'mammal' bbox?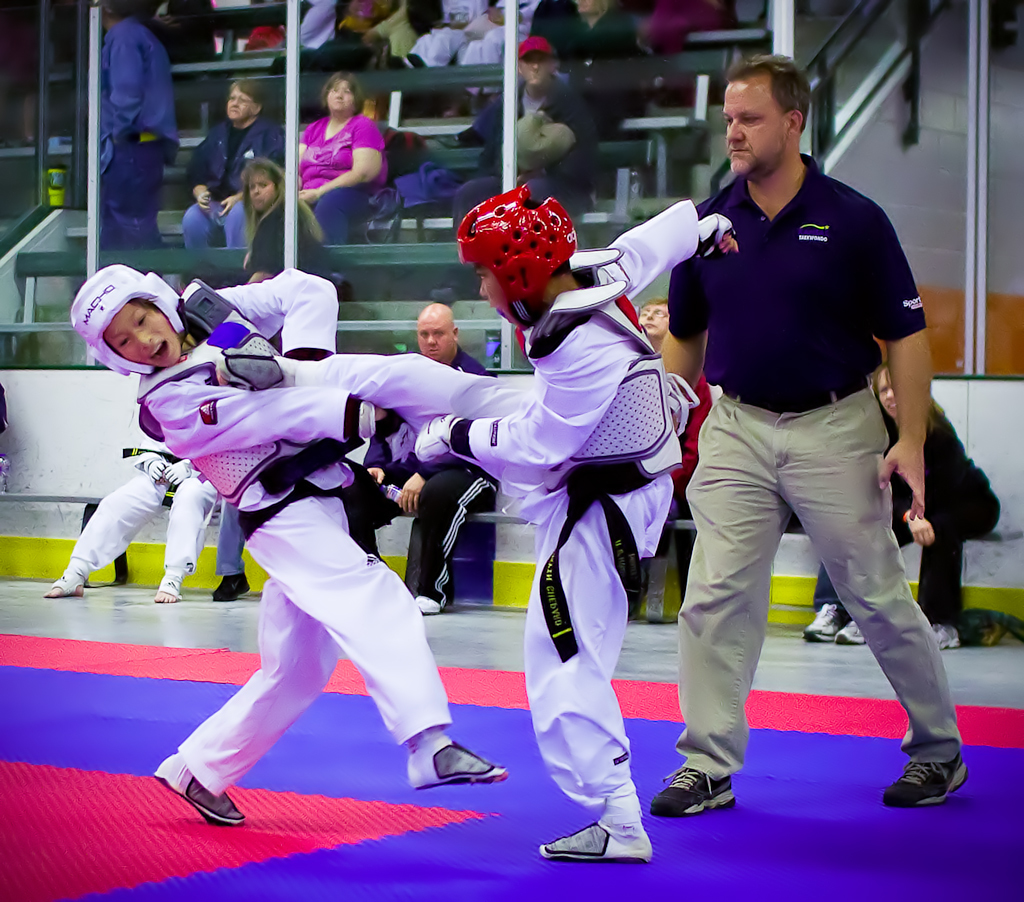
region(449, 0, 543, 111)
